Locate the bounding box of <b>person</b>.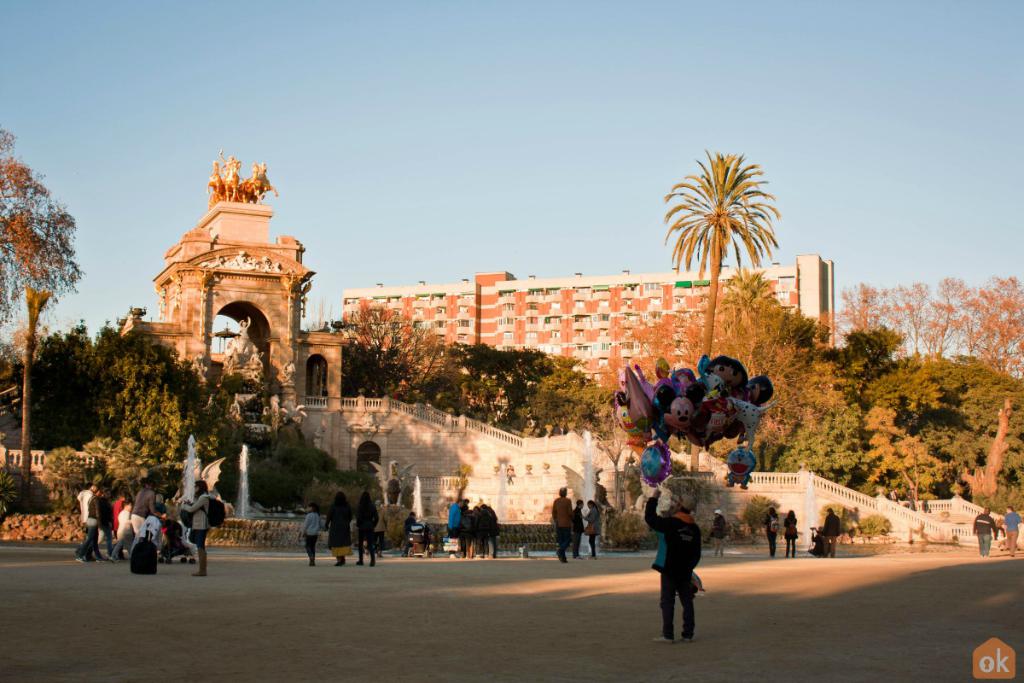
Bounding box: <region>653, 501, 714, 642</region>.
